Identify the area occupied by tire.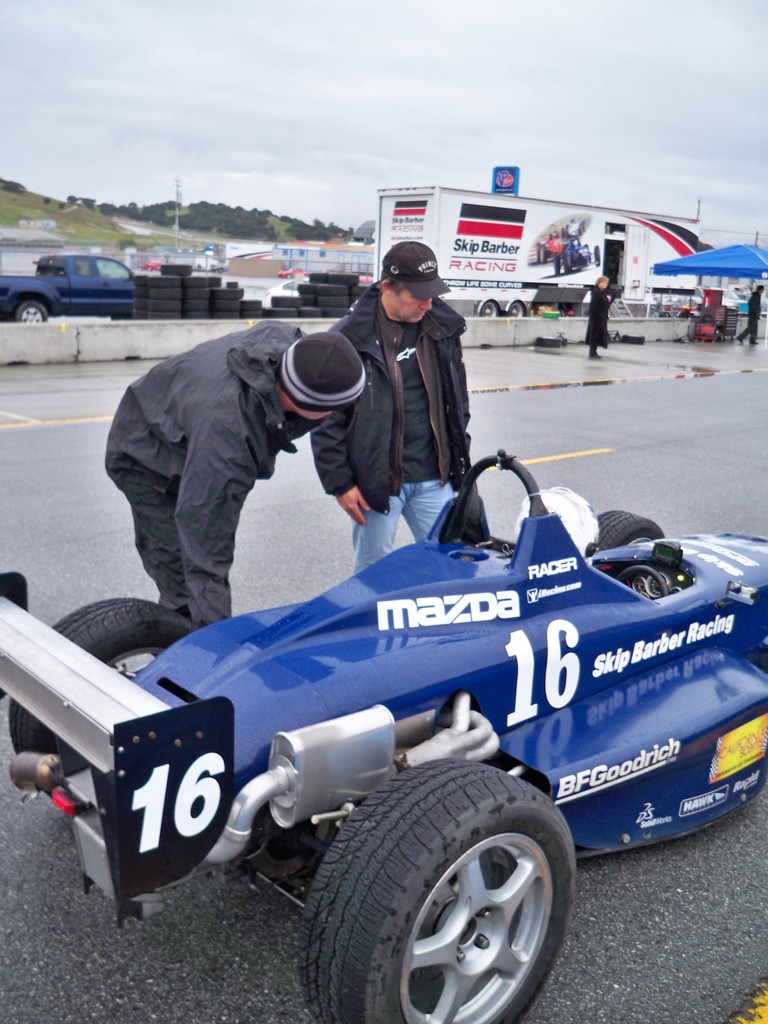
Area: select_region(481, 300, 500, 319).
